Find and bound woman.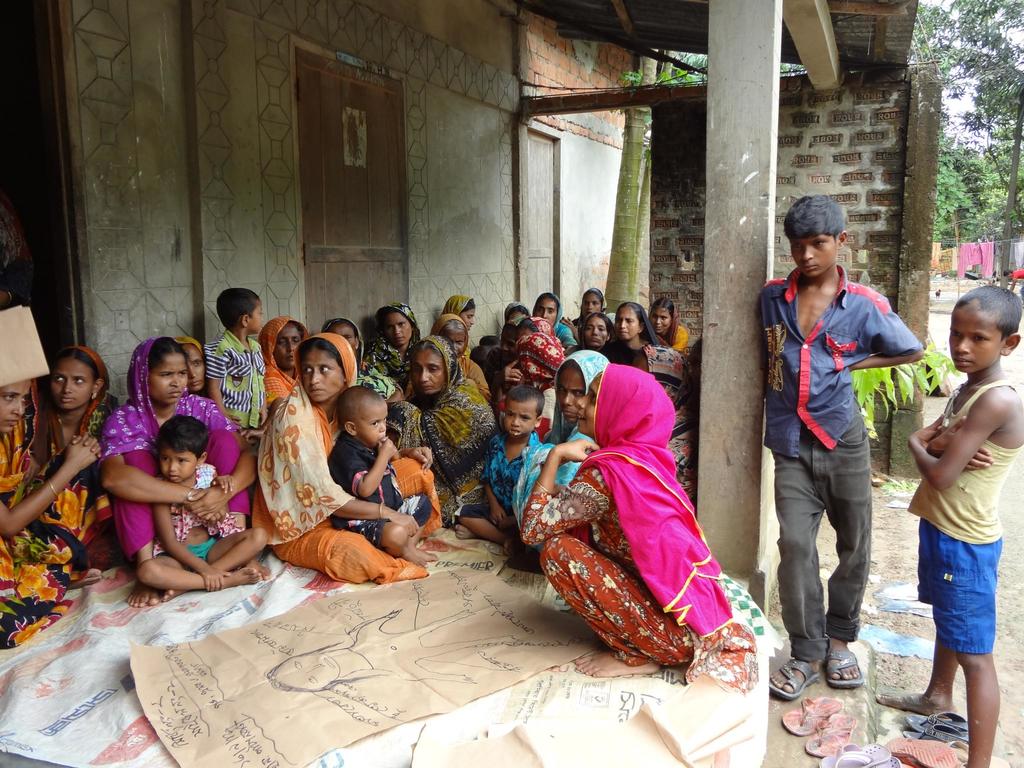
Bound: BBox(490, 317, 556, 384).
